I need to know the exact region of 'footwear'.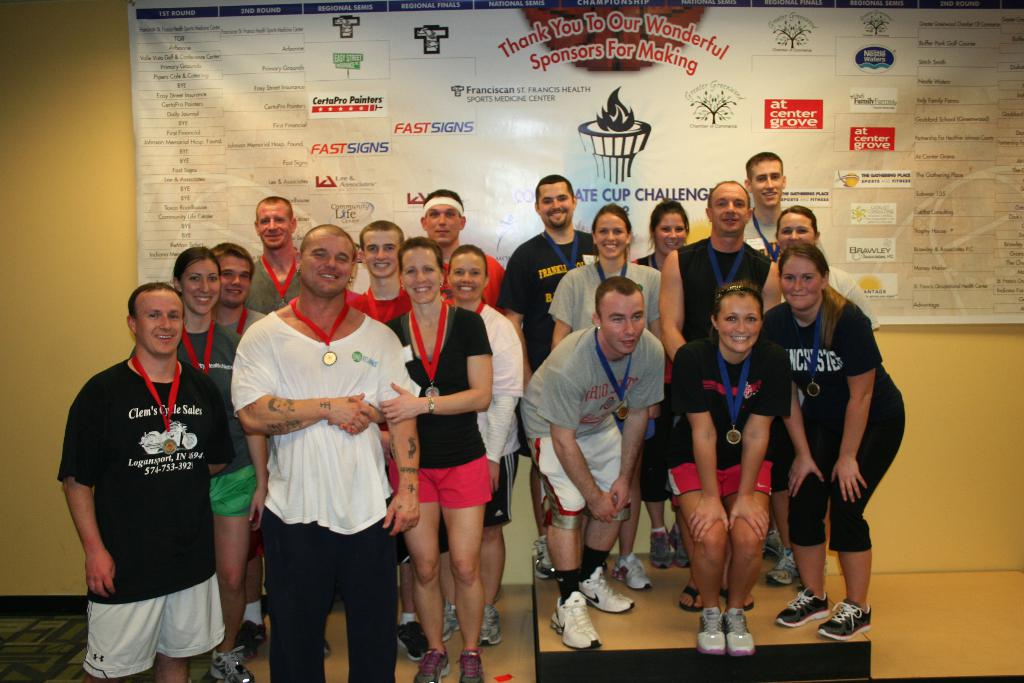
Region: 817 598 876 638.
